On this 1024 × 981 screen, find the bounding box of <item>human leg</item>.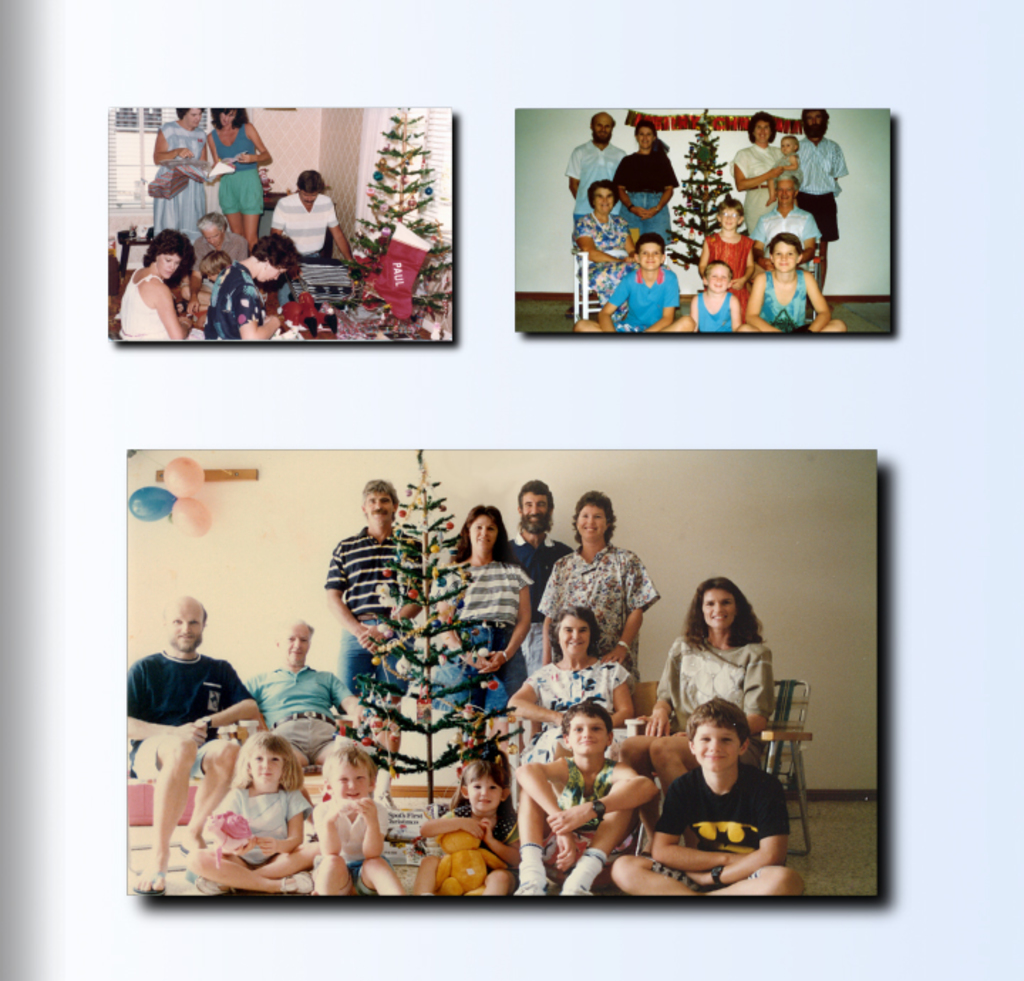
Bounding box: 131,741,191,891.
